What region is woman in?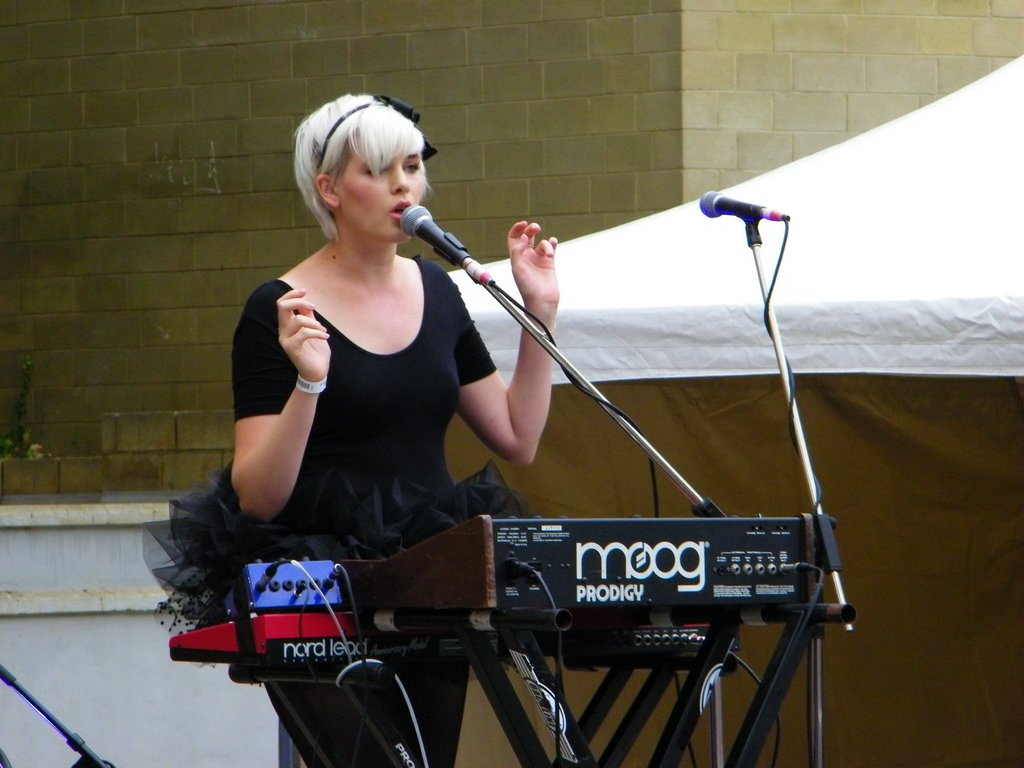
box(204, 74, 507, 607).
